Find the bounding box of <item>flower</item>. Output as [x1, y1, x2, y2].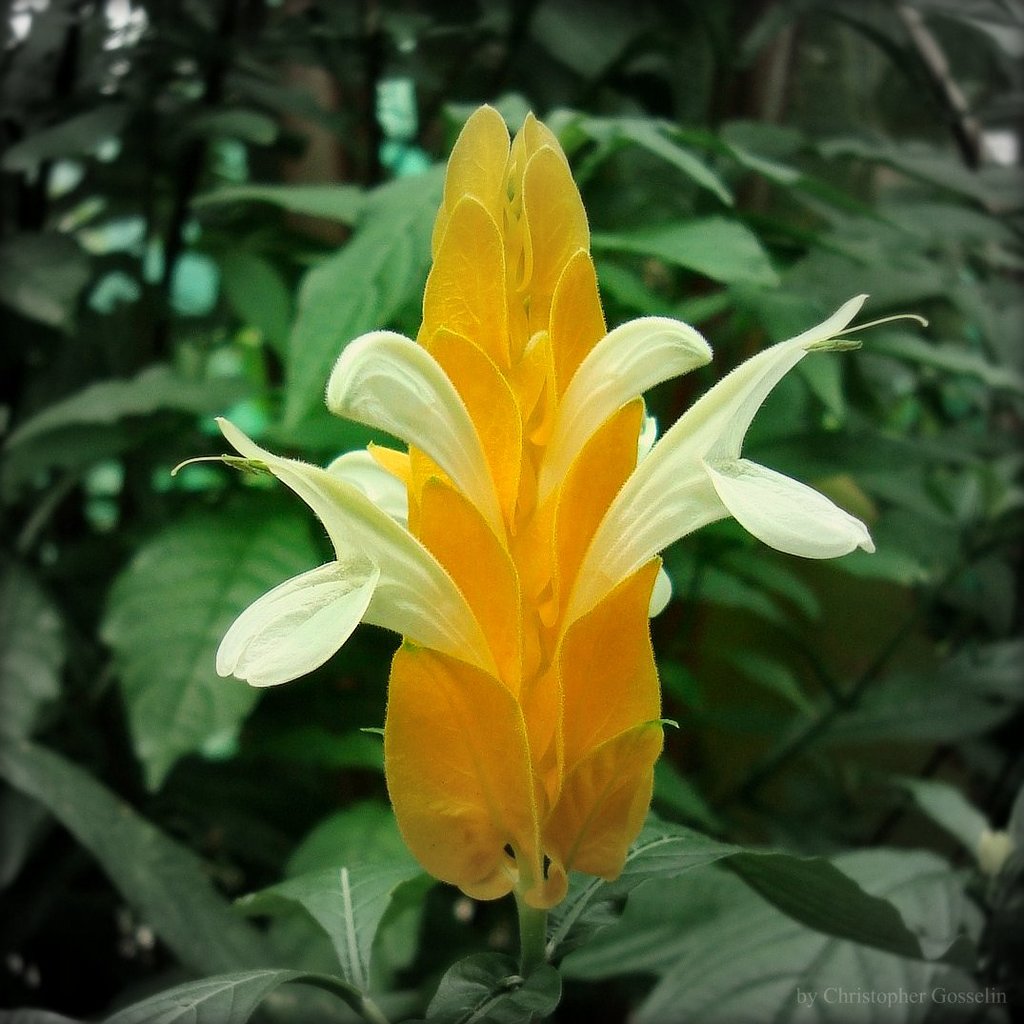
[173, 107, 933, 915].
